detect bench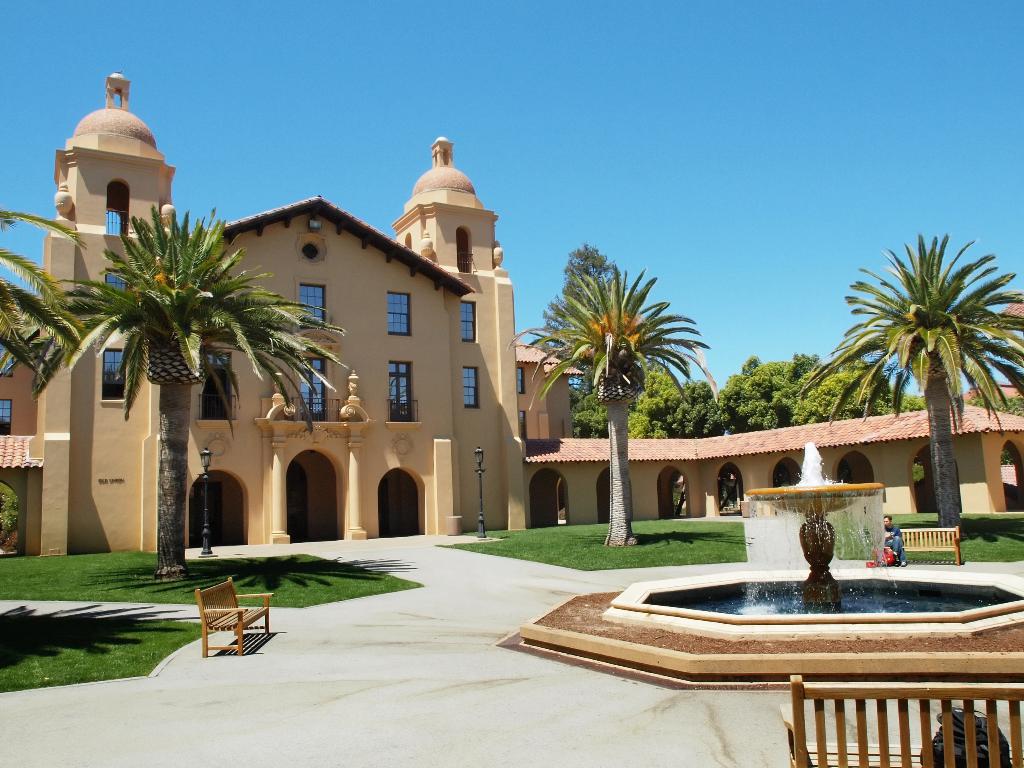
(x1=876, y1=527, x2=960, y2=564)
